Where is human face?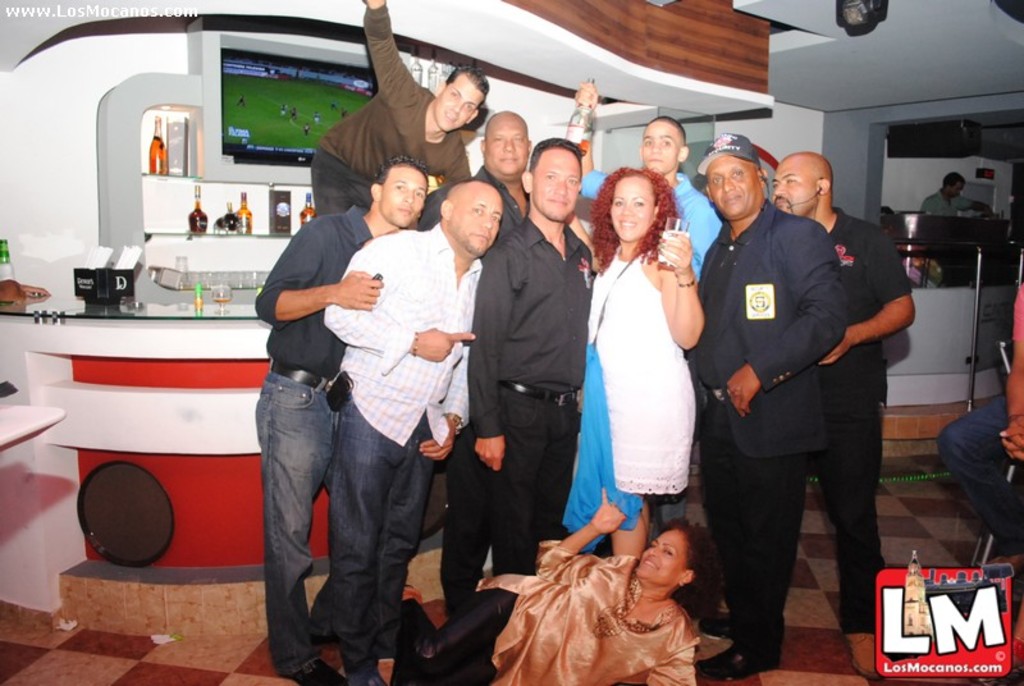
{"x1": 768, "y1": 156, "x2": 817, "y2": 218}.
